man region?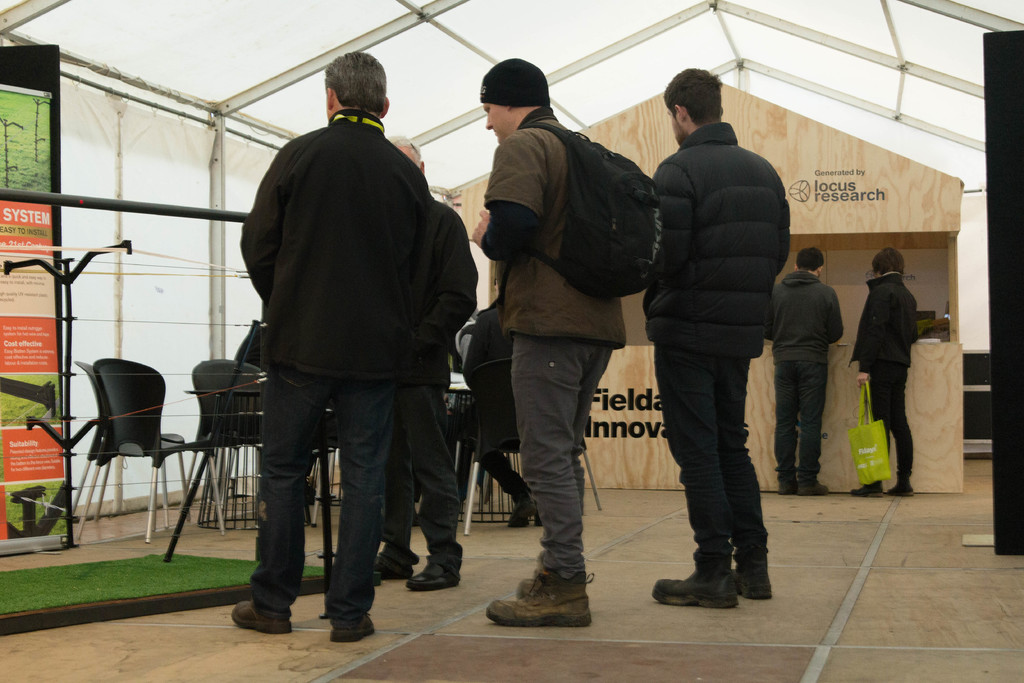
l=474, t=52, r=618, b=629
